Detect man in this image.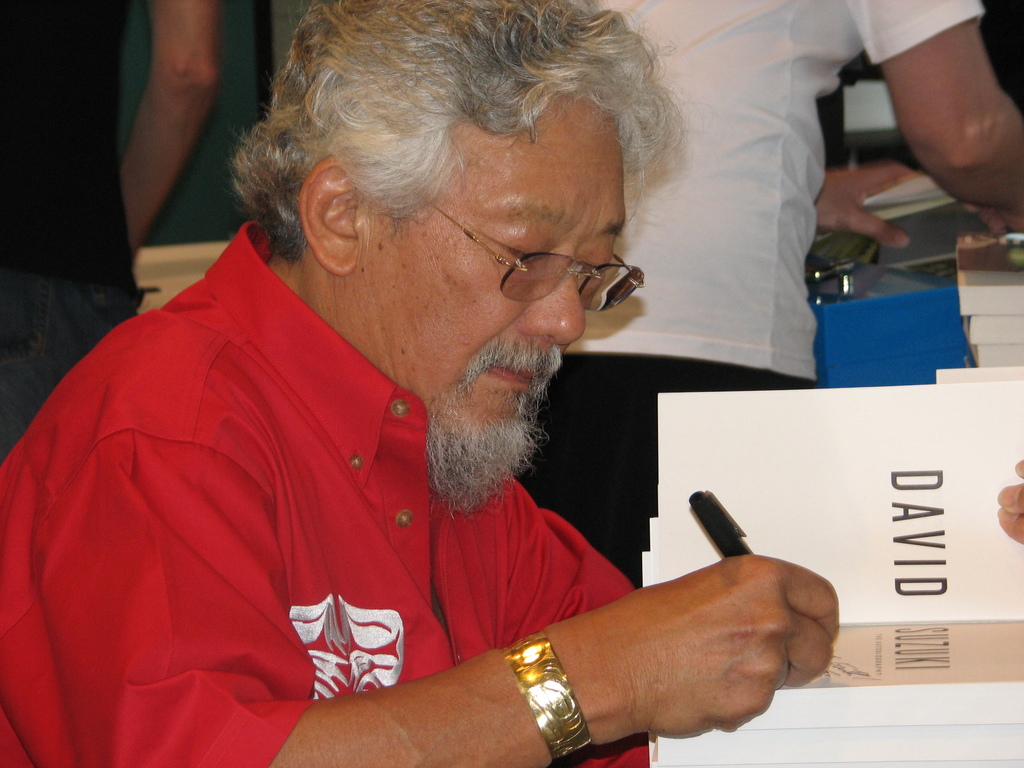
Detection: region(0, 17, 762, 739).
